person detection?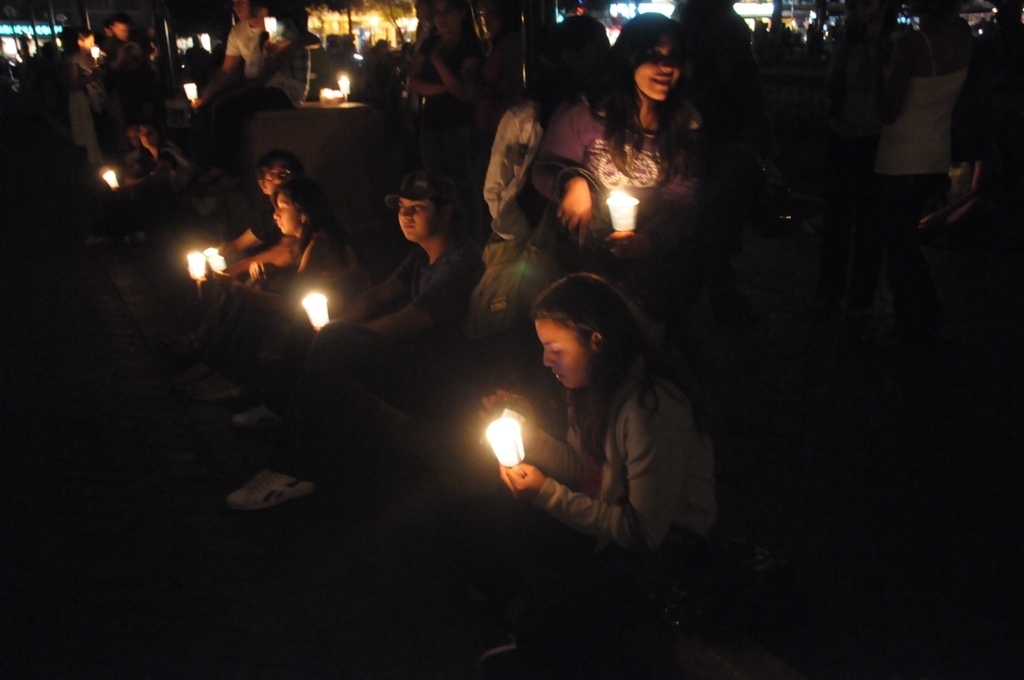
166:175:377:382
